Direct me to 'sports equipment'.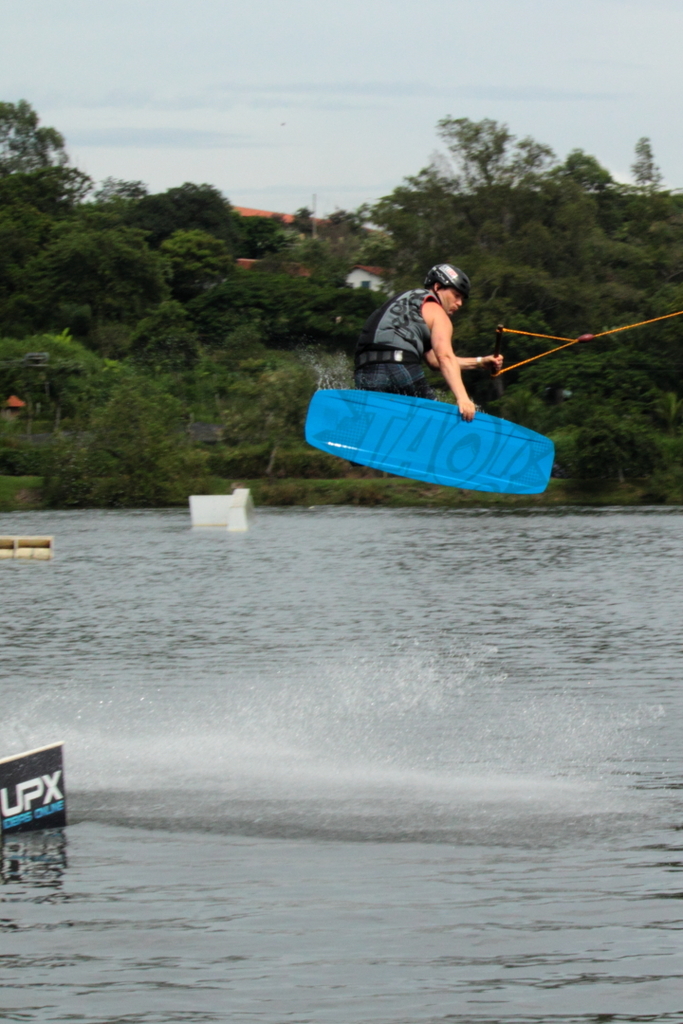
Direction: (left=423, top=261, right=468, bottom=310).
